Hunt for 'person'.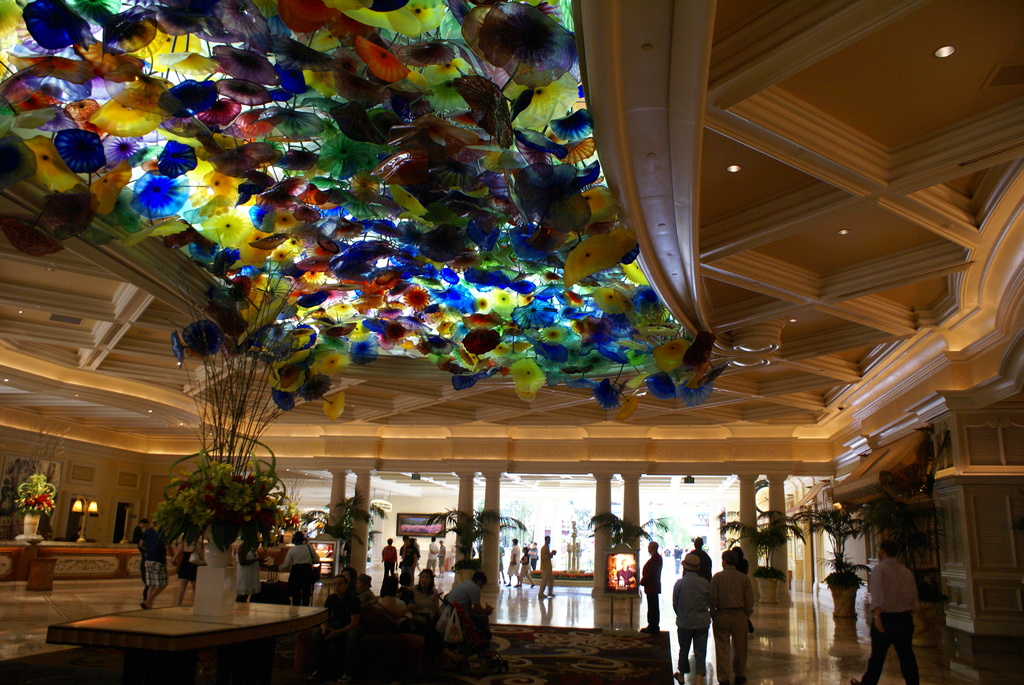
Hunted down at select_region(237, 526, 266, 604).
